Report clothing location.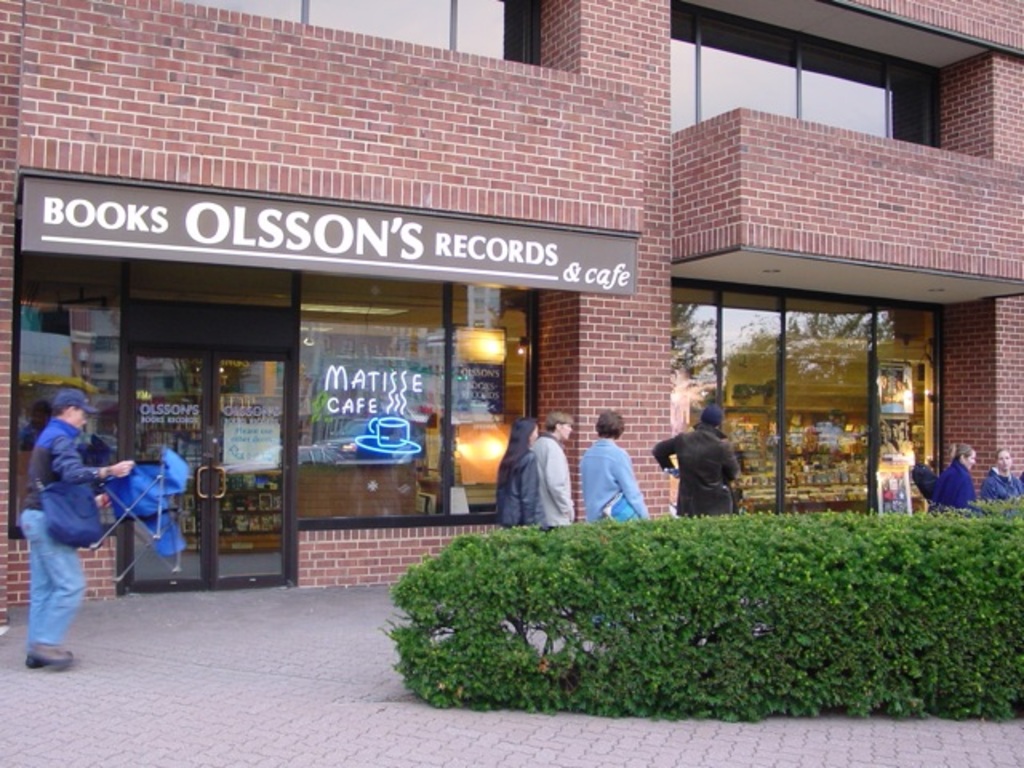
Report: 656, 424, 742, 509.
